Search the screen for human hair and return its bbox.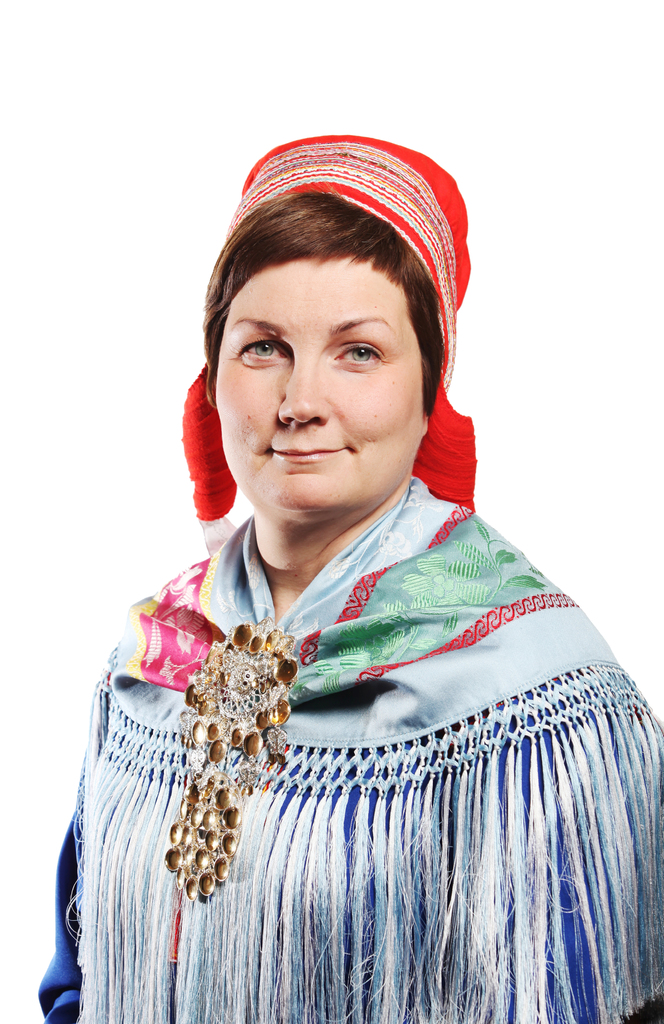
Found: <bbox>198, 172, 473, 405</bbox>.
